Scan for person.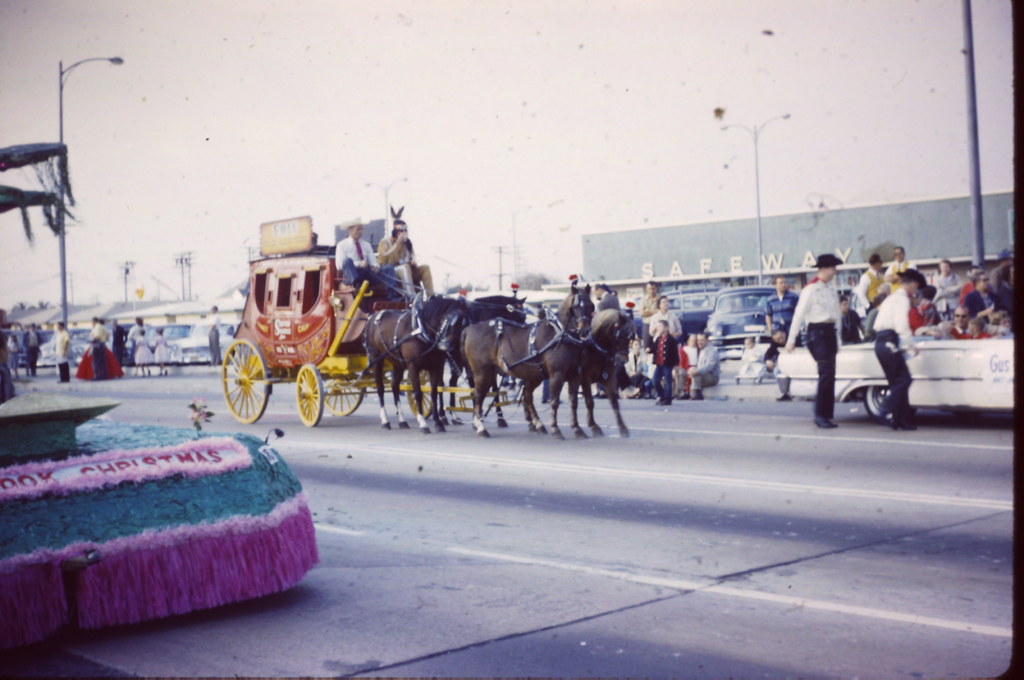
Scan result: l=961, t=317, r=988, b=338.
